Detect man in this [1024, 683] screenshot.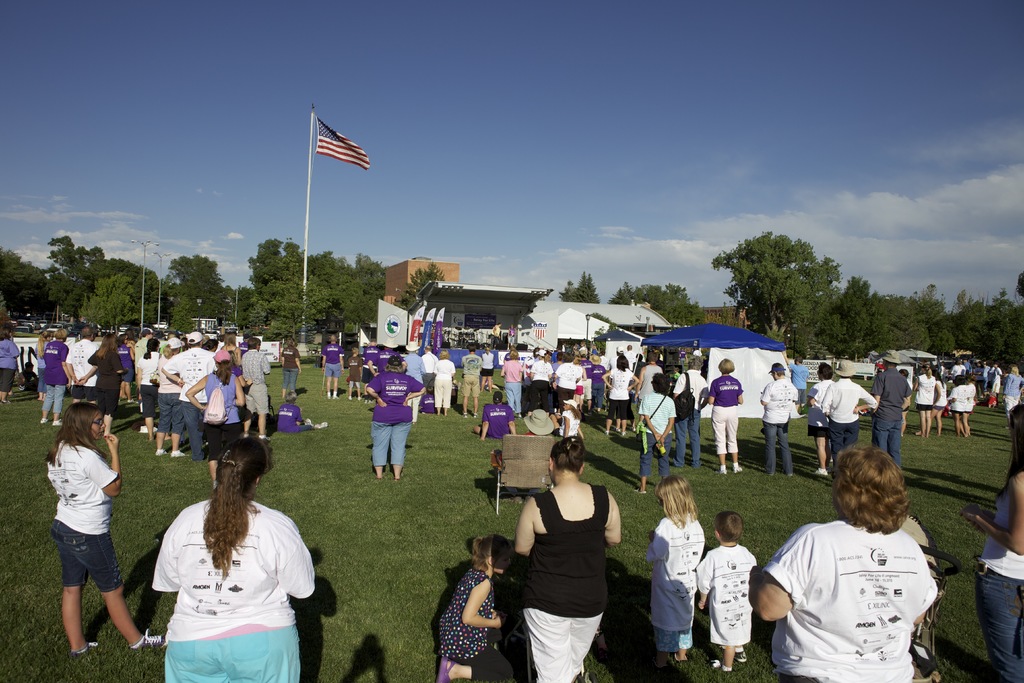
Detection: bbox(989, 361, 1005, 395).
